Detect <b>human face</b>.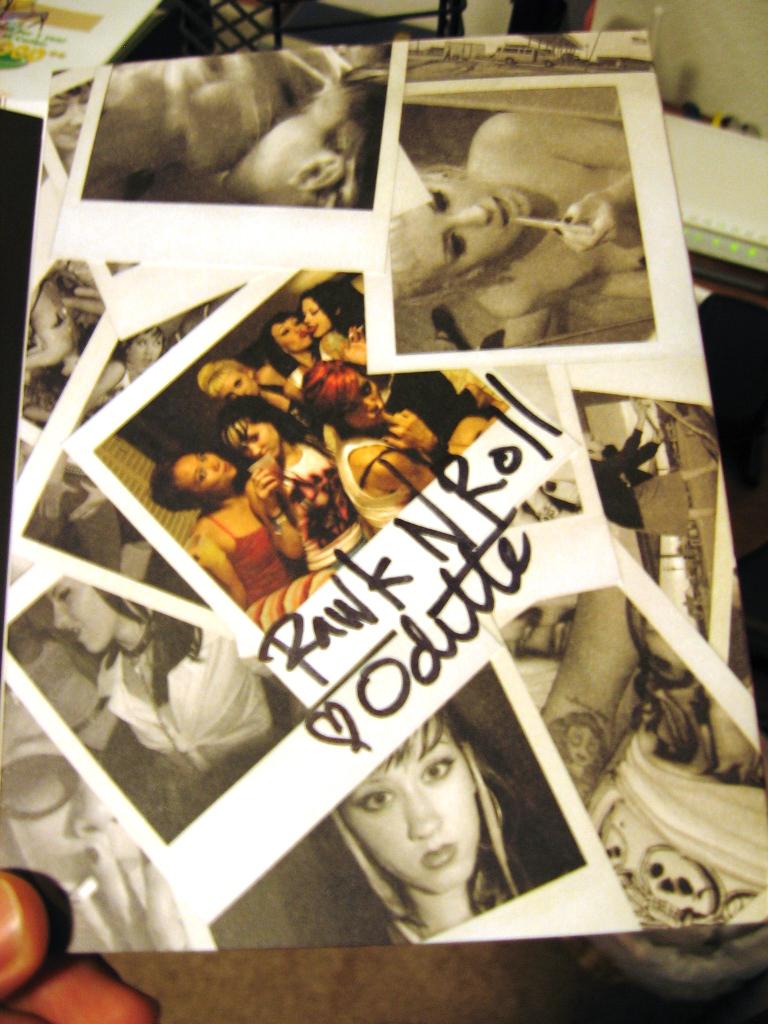
Detected at BBox(302, 298, 325, 327).
